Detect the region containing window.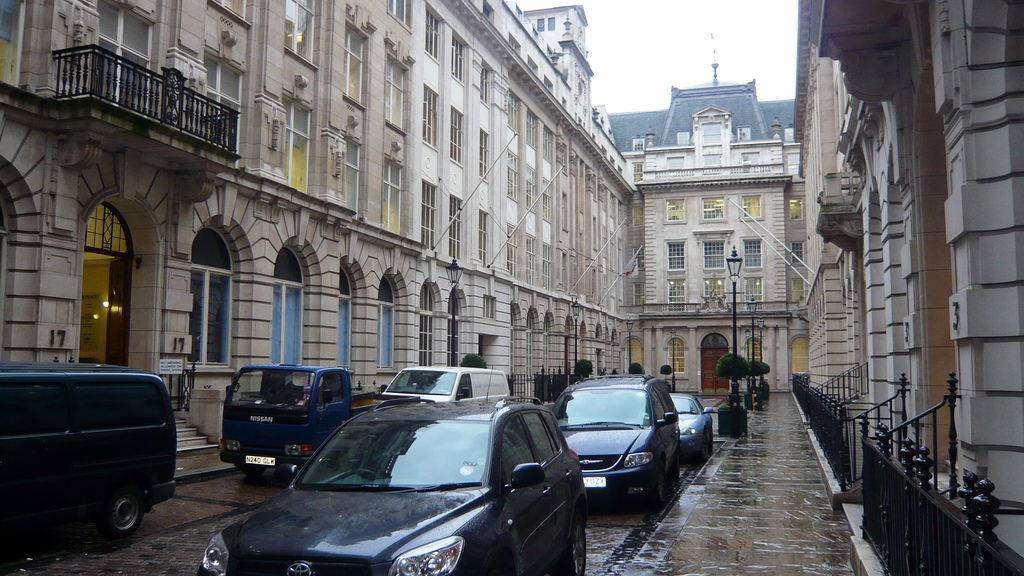
(635, 247, 648, 271).
